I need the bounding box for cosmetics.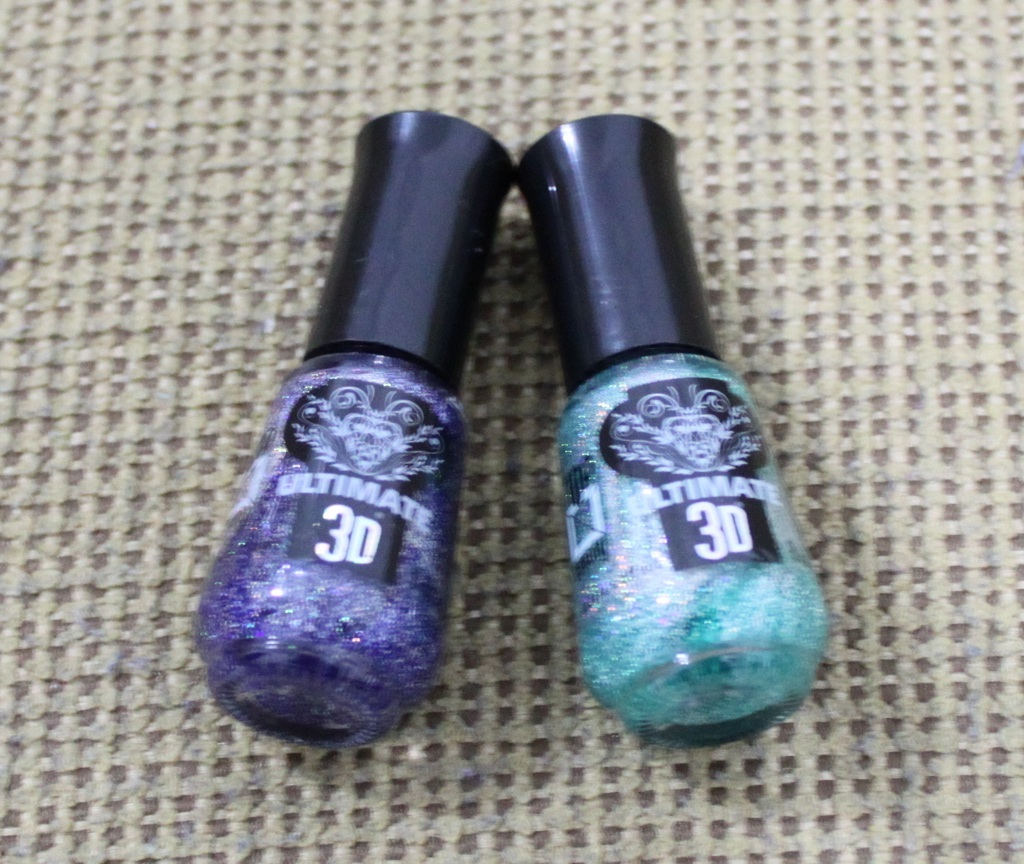
Here it is: 191 106 520 755.
